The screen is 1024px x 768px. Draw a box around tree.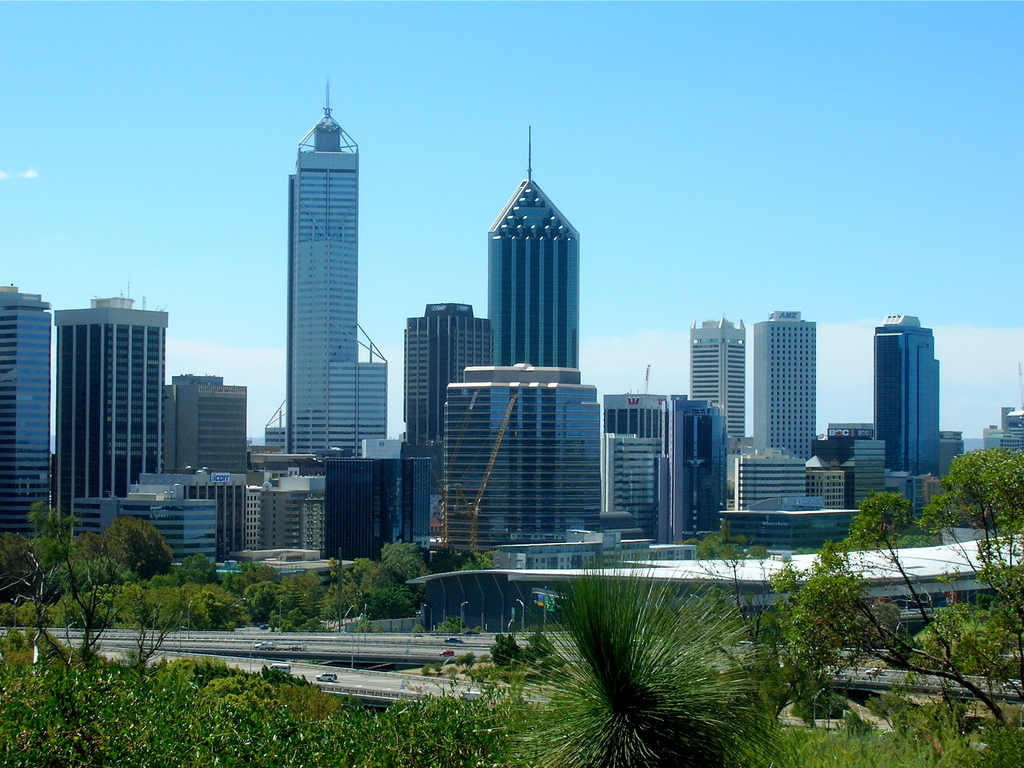
left=468, top=537, right=764, bottom=738.
